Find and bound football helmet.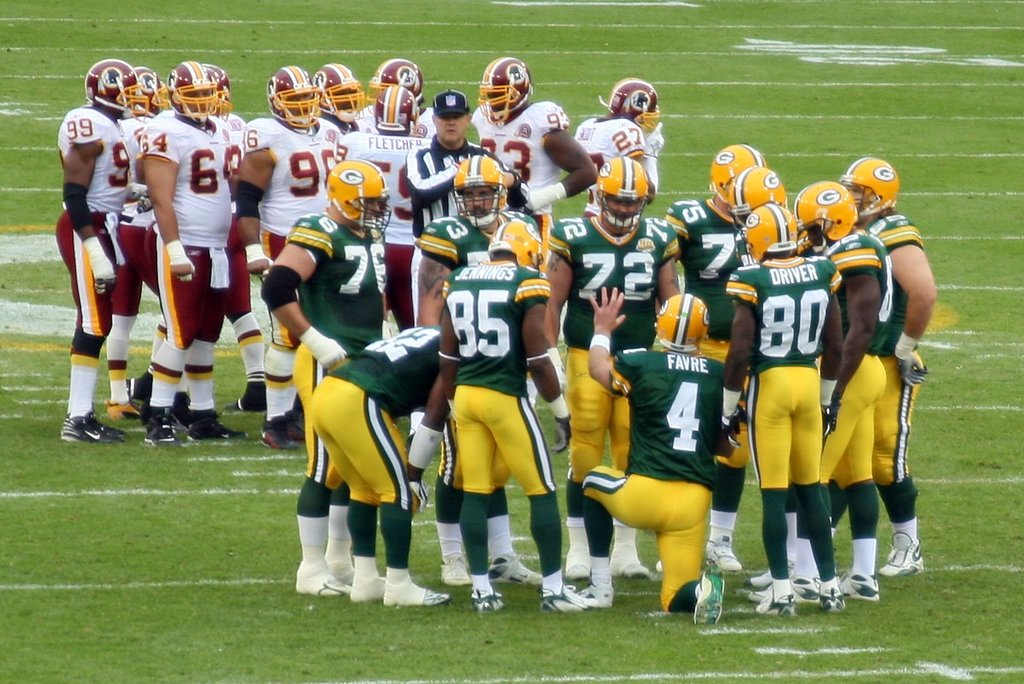
Bound: crop(454, 155, 506, 228).
